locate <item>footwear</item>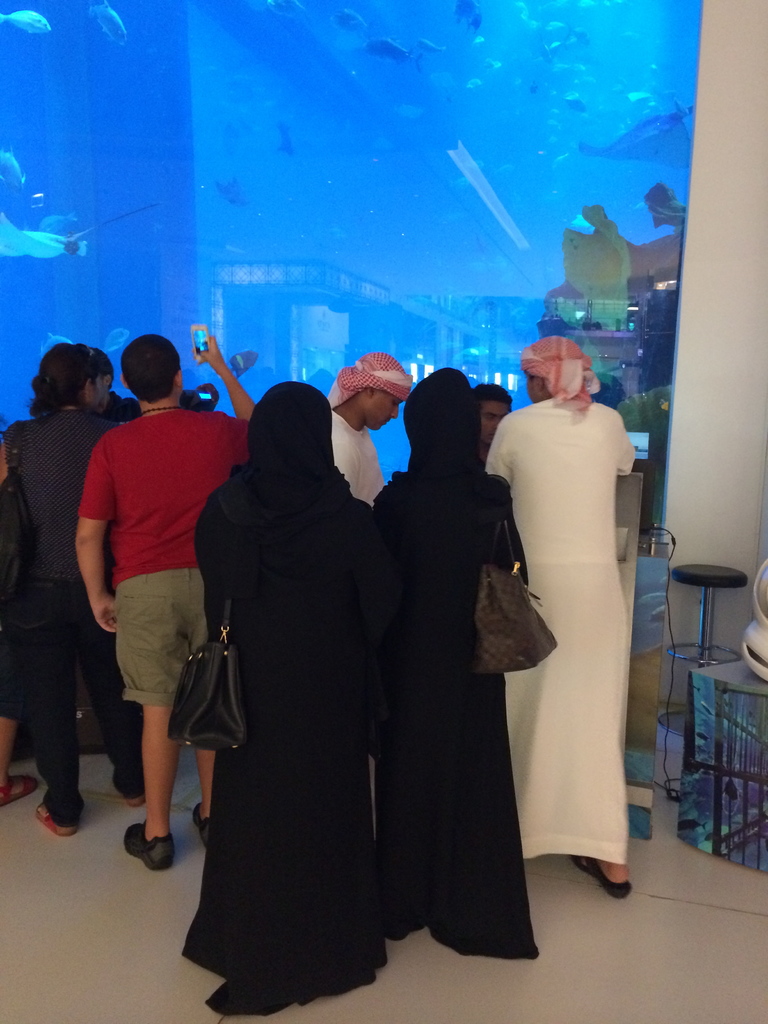
4 771 45 813
